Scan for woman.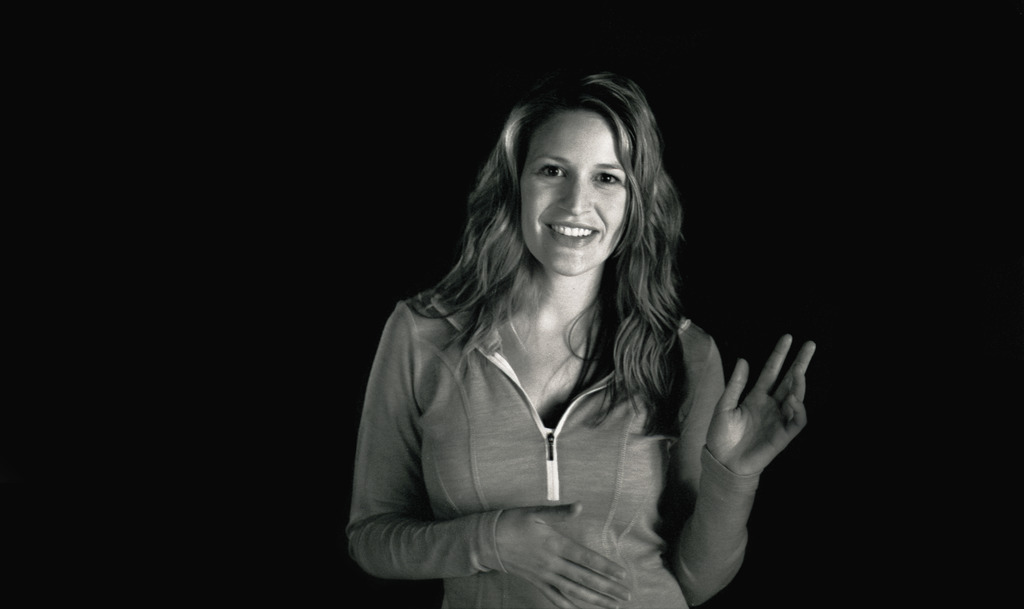
Scan result: box(333, 70, 804, 608).
